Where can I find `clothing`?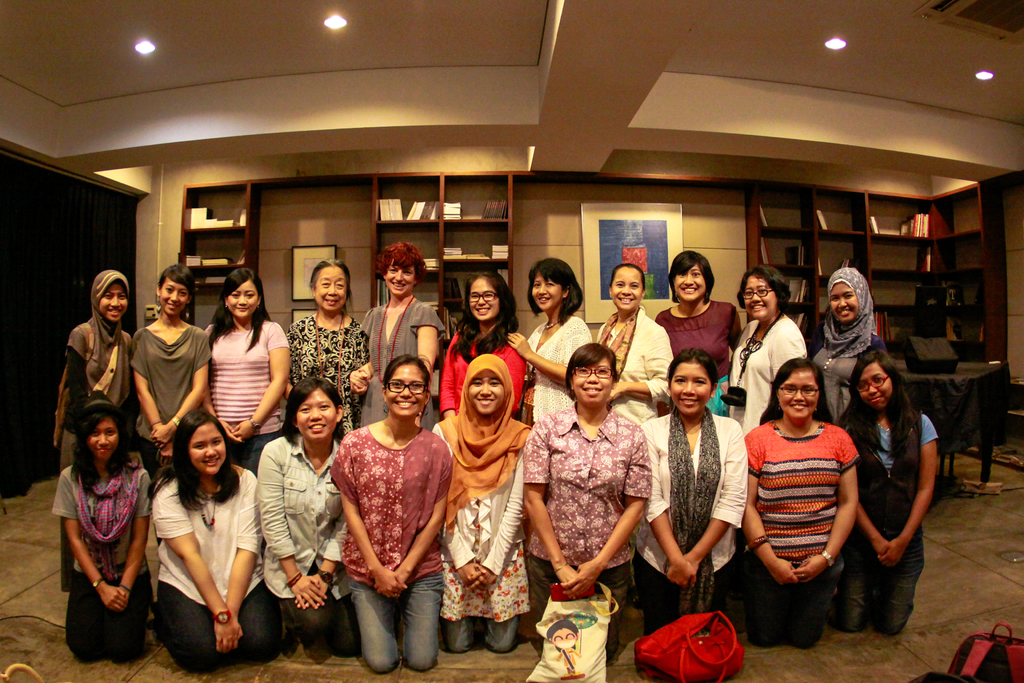
You can find it at l=355, t=298, r=453, b=431.
